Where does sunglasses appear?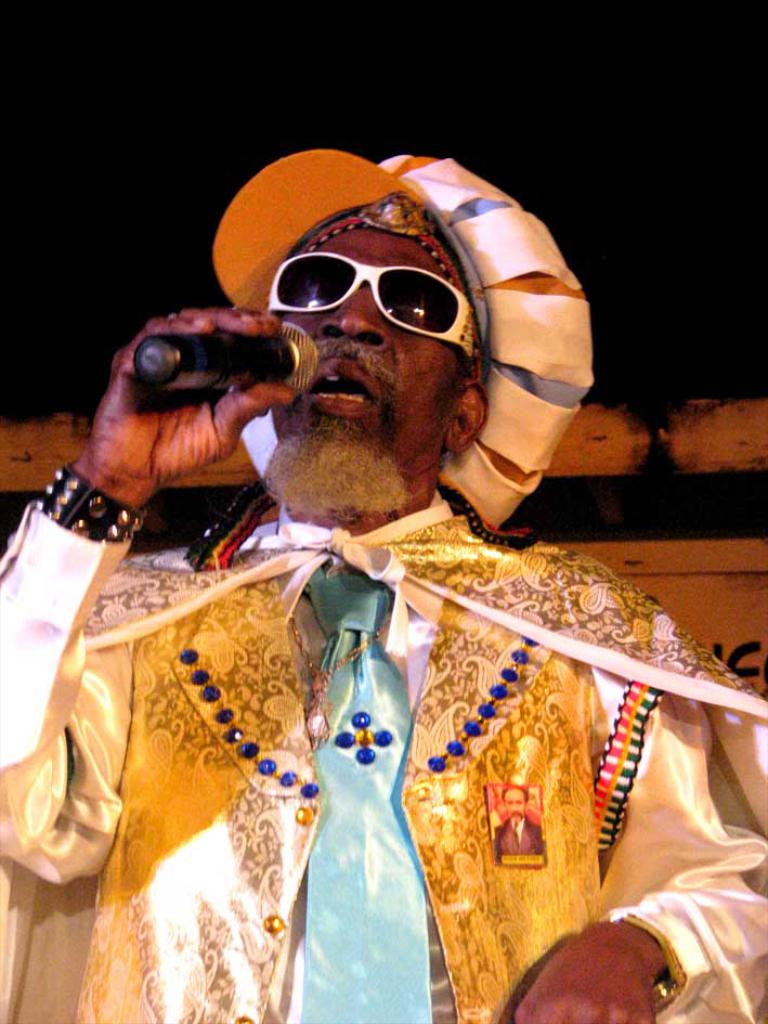
Appears at {"left": 256, "top": 237, "right": 479, "bottom": 341}.
